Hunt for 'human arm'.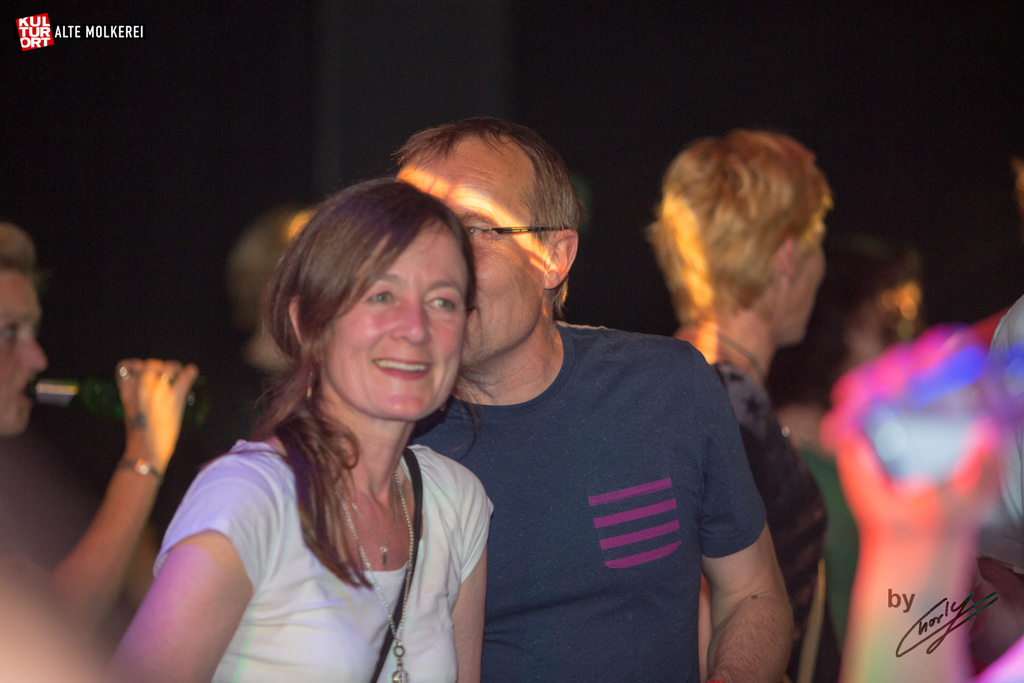
Hunted down at (x1=694, y1=345, x2=797, y2=682).
